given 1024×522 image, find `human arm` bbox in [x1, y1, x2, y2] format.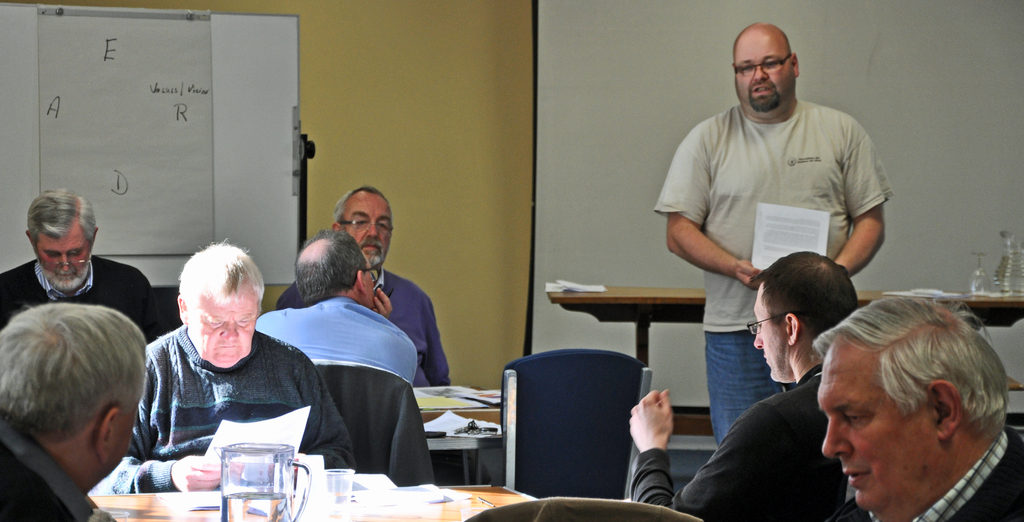
[422, 314, 451, 388].
